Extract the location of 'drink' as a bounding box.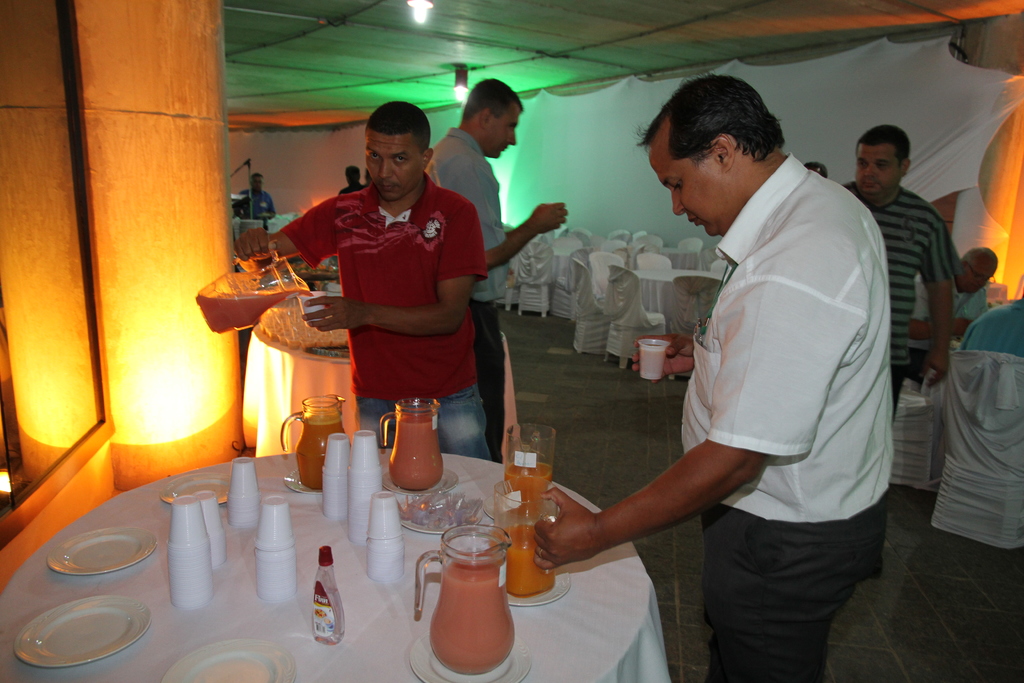
Rect(505, 419, 549, 518).
